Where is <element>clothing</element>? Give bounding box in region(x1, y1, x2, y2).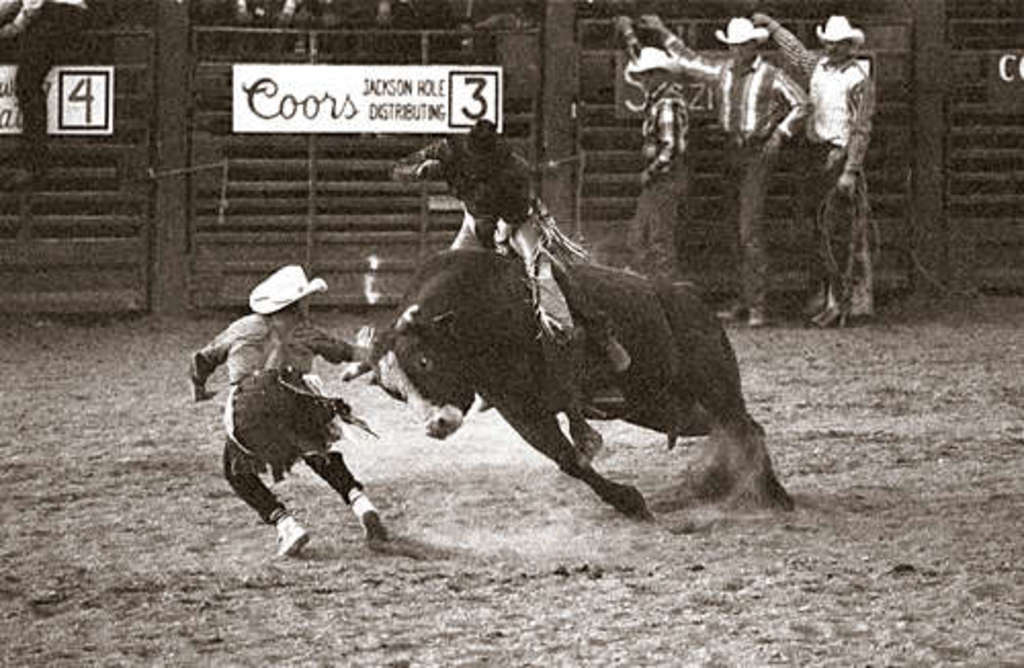
region(625, 31, 688, 275).
